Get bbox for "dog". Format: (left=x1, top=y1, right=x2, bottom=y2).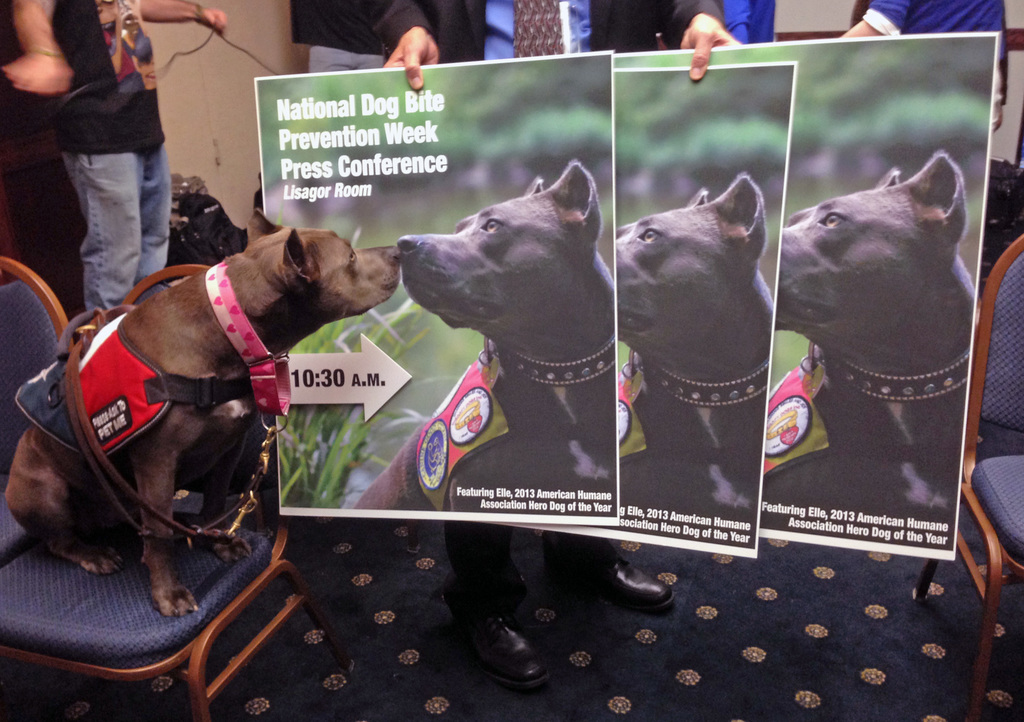
(left=614, top=171, right=776, bottom=547).
